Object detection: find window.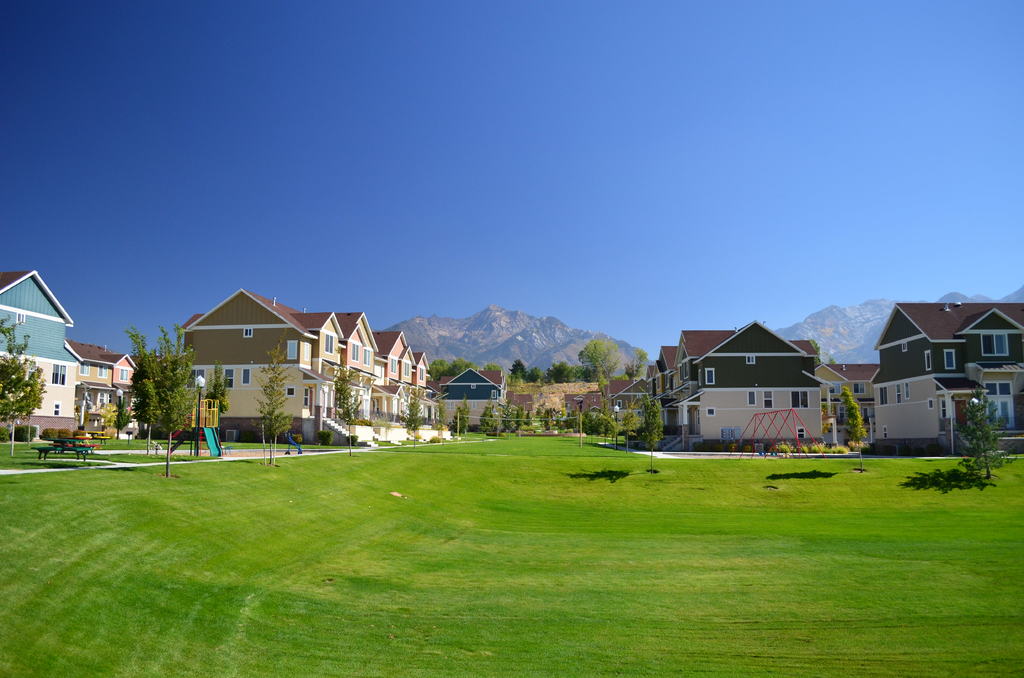
<box>705,369,715,382</box>.
